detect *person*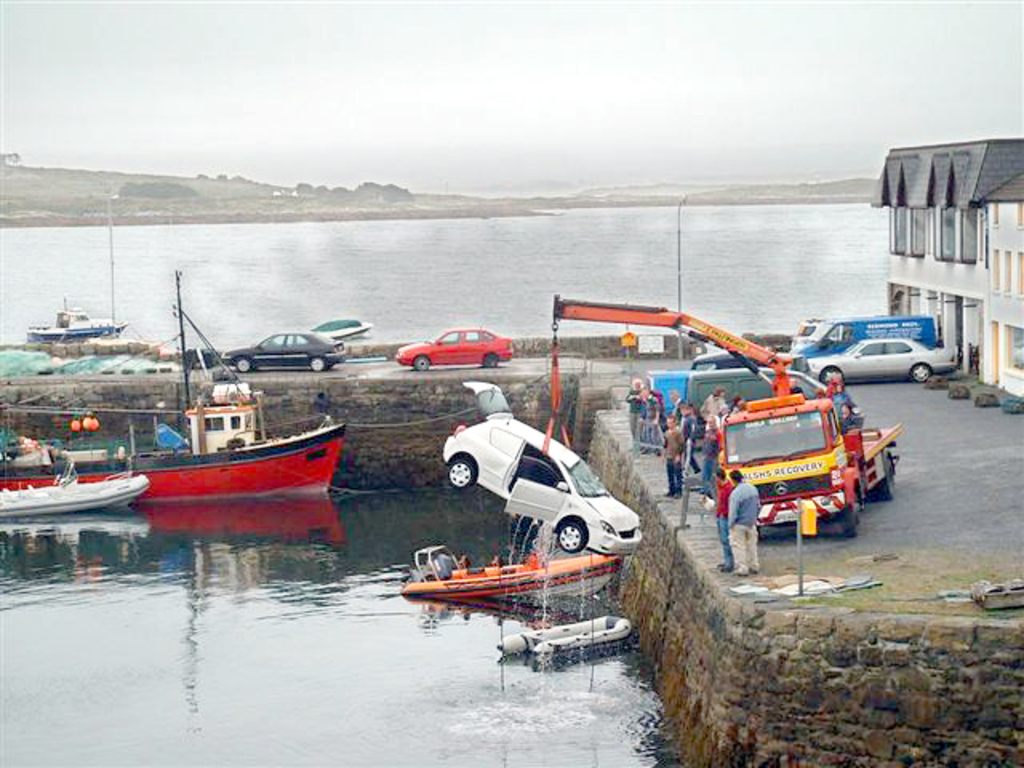
662,410,685,509
